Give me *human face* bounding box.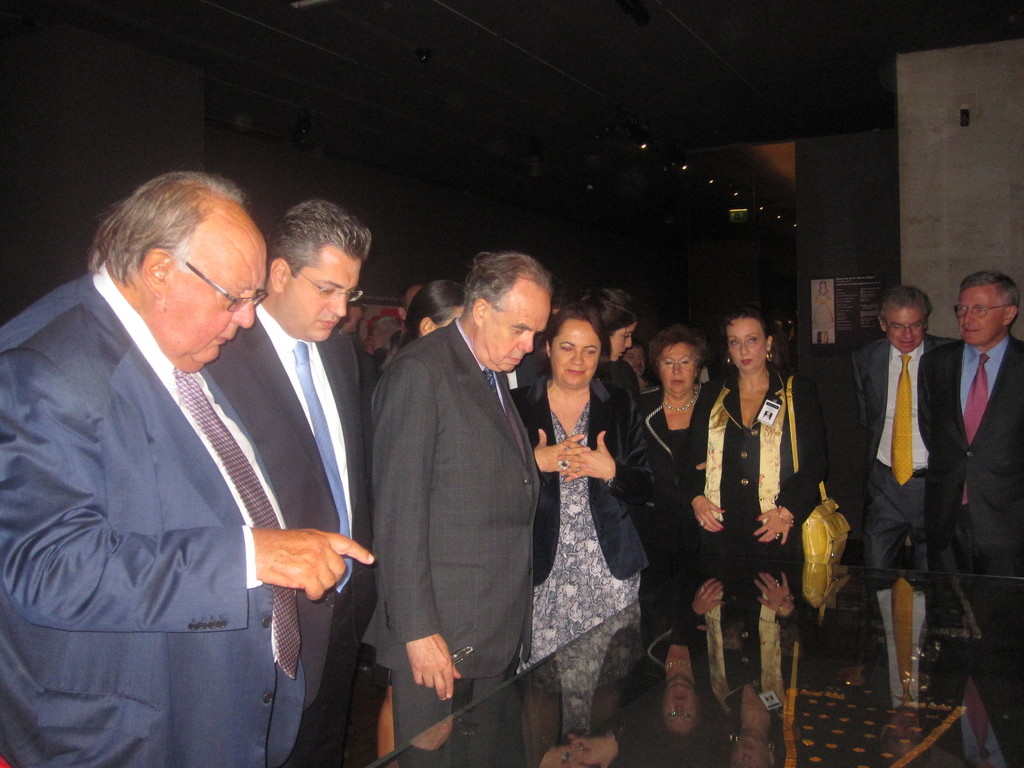
[730,323,765,364].
